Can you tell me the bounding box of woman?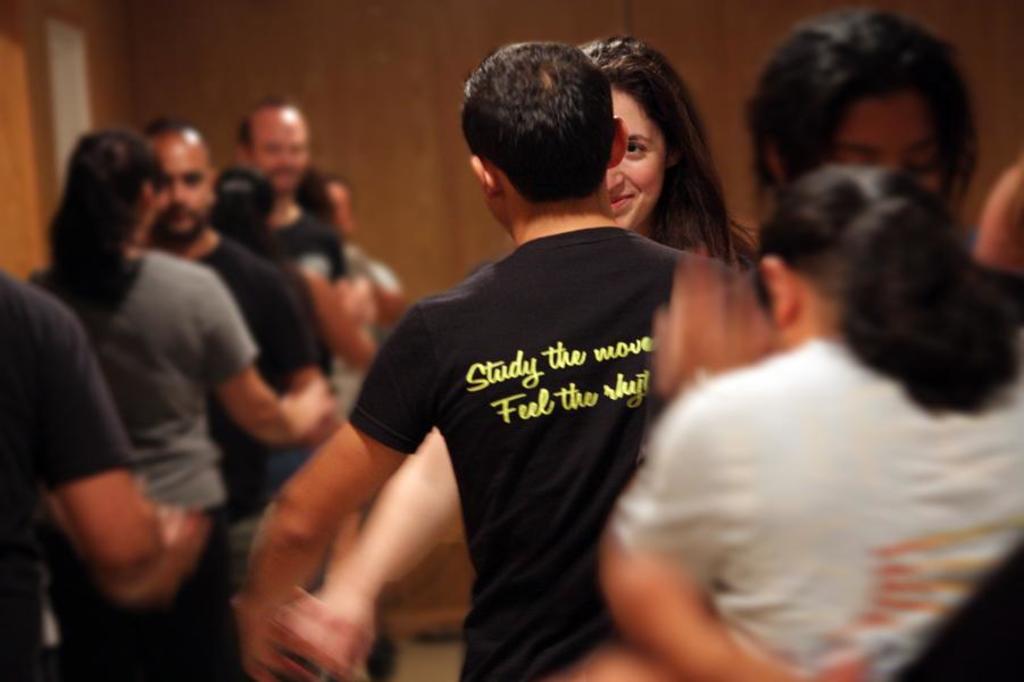
Rect(24, 124, 334, 681).
